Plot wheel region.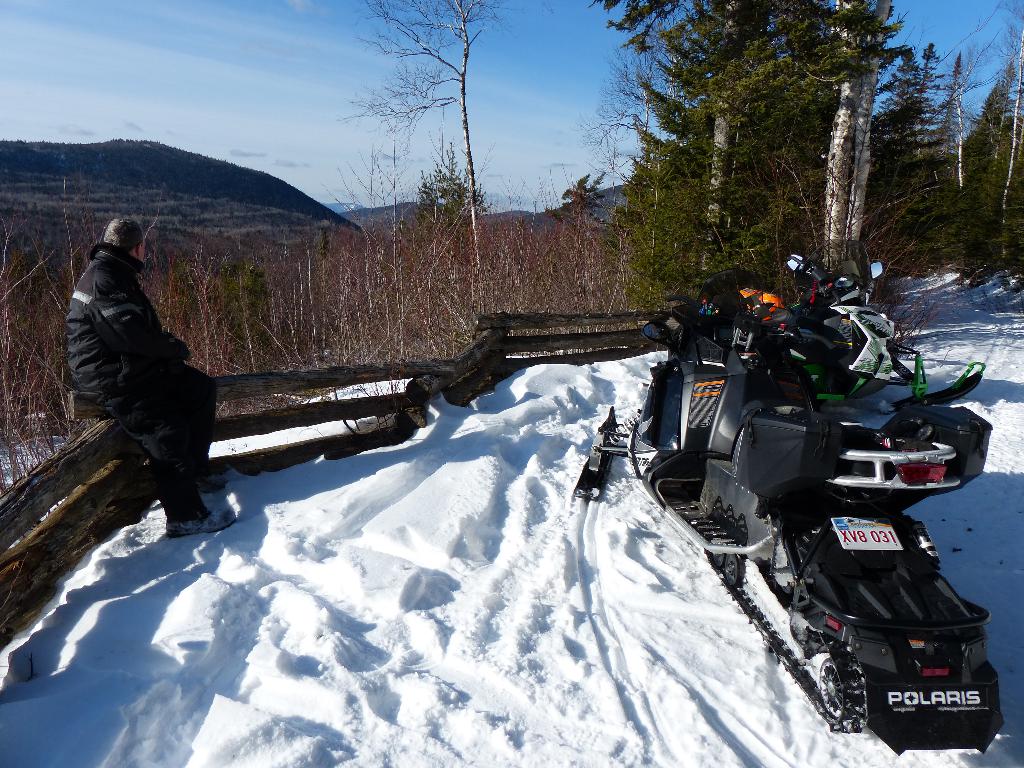
Plotted at [x1=714, y1=552, x2=724, y2=566].
